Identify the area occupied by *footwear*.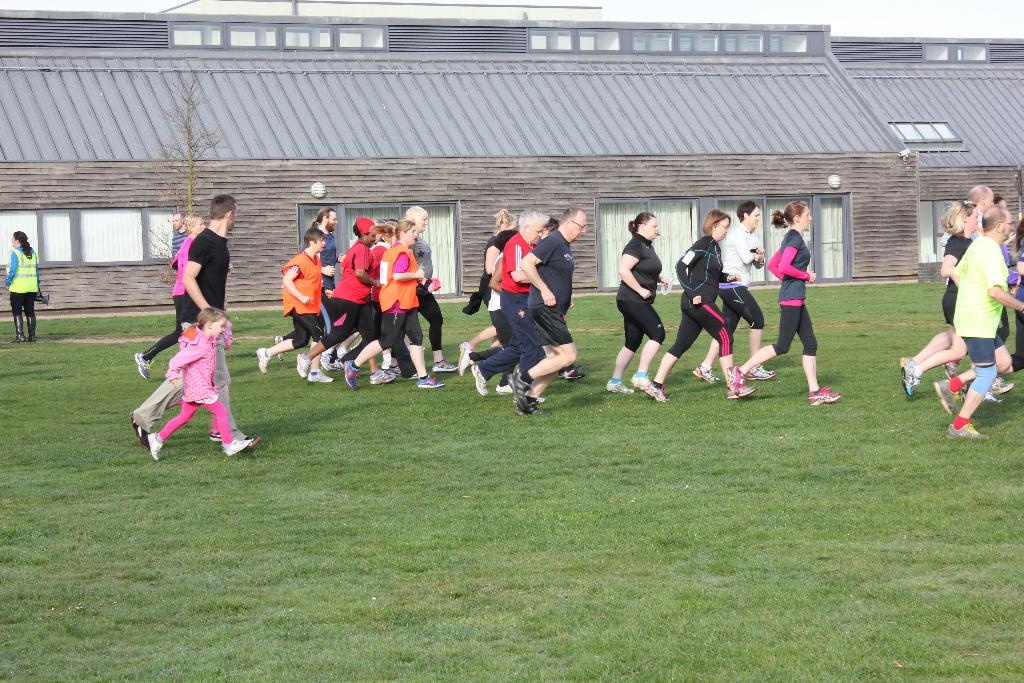
Area: 414, 375, 444, 392.
